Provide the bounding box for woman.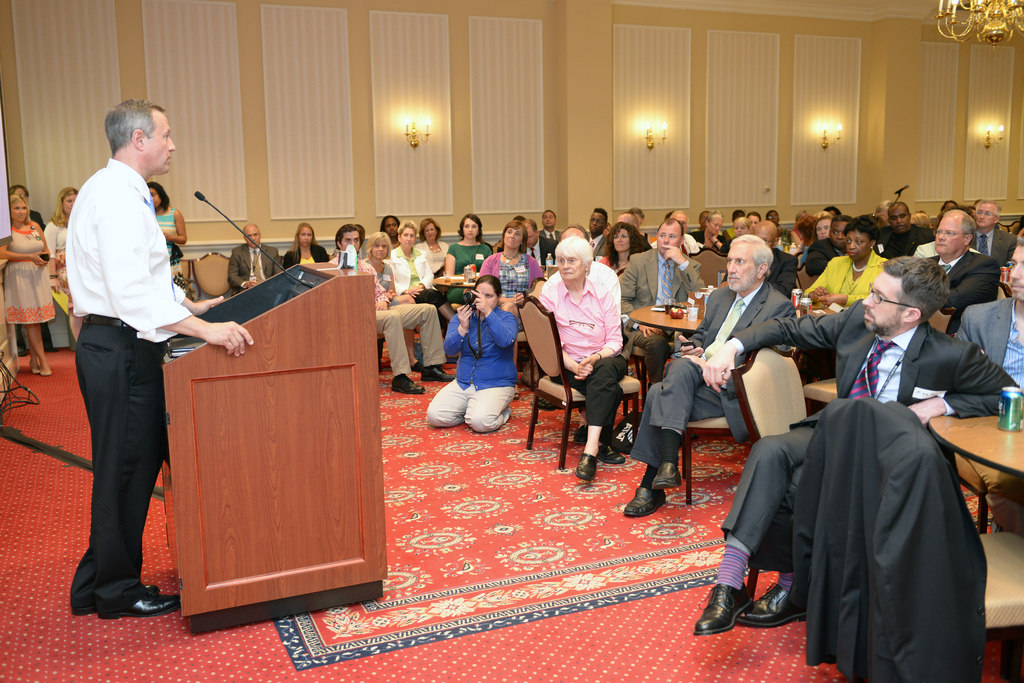
<bbox>810, 217, 892, 303</bbox>.
